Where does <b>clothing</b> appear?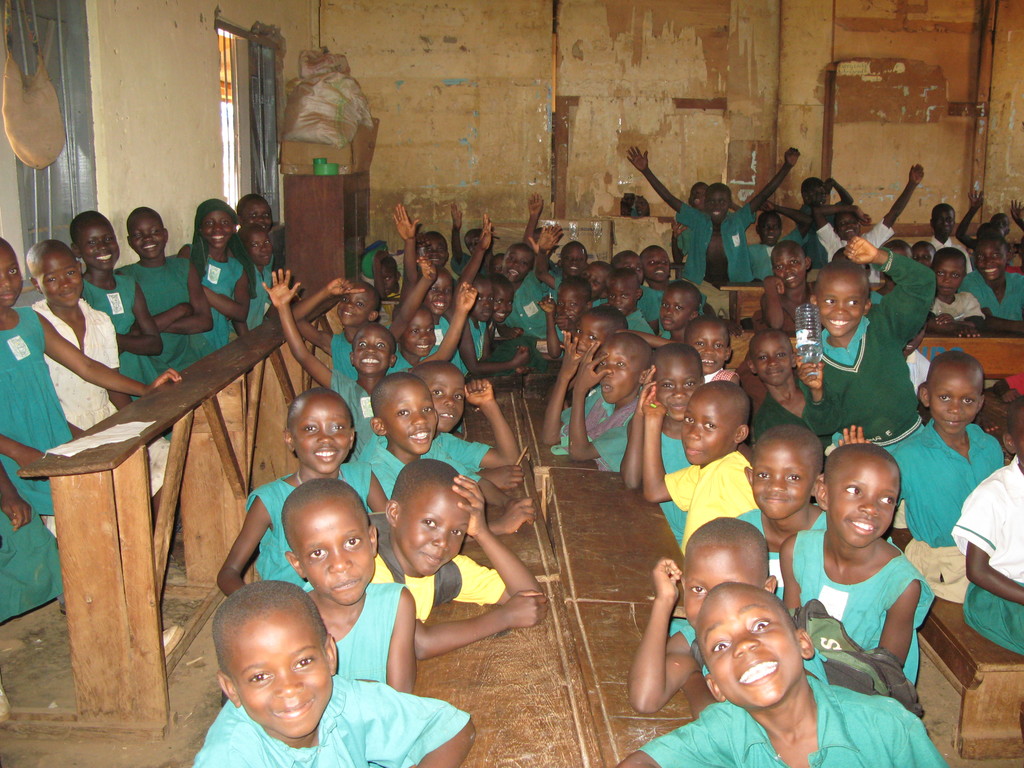
Appears at [560,383,607,430].
